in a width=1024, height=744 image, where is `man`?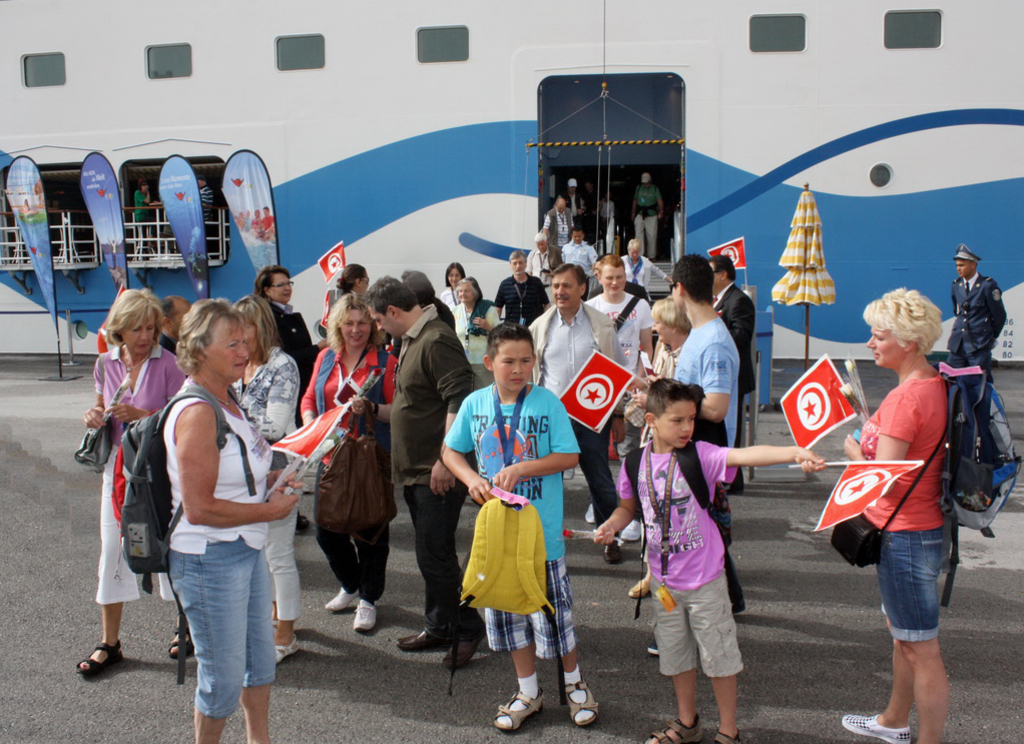
<bbox>157, 295, 190, 353</bbox>.
